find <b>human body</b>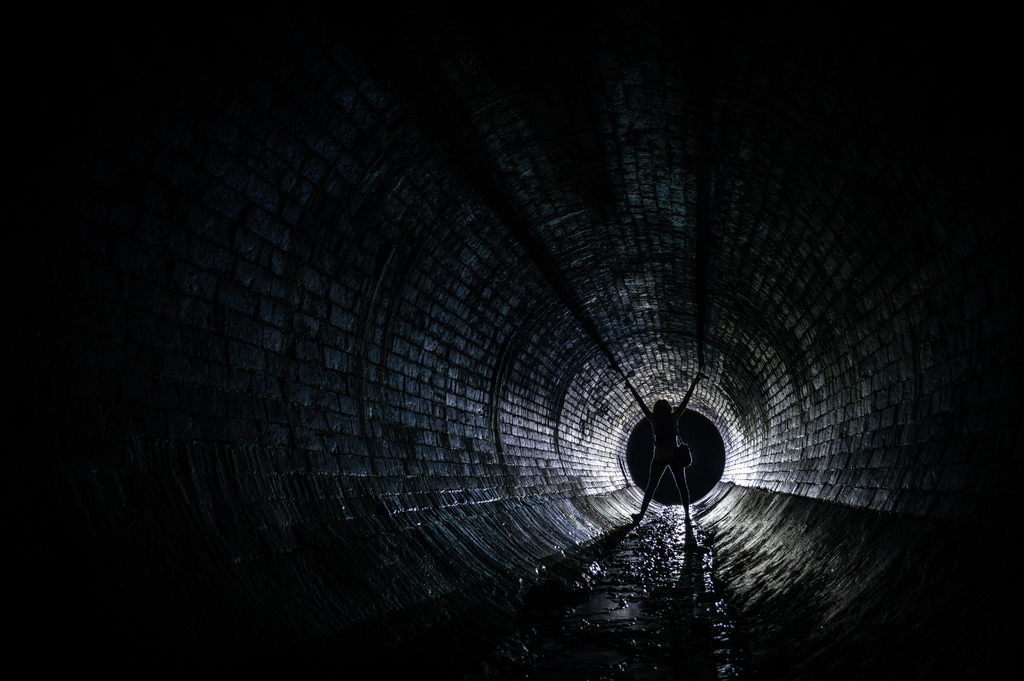
rect(621, 377, 702, 526)
